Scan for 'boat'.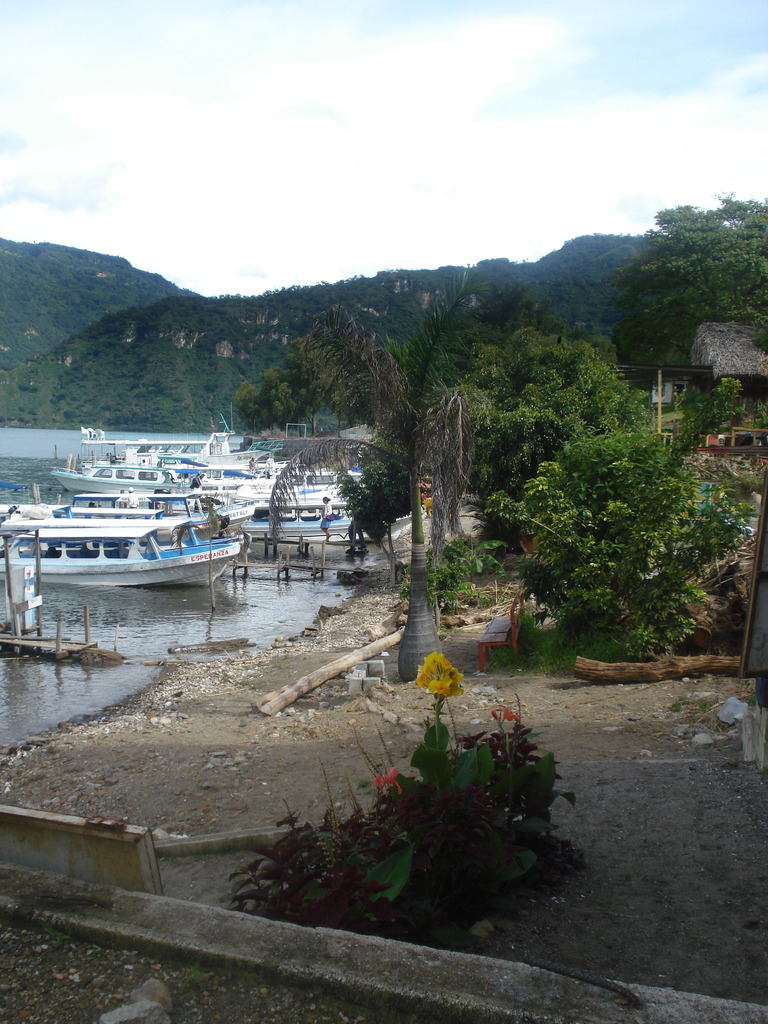
Scan result: Rect(18, 467, 249, 583).
